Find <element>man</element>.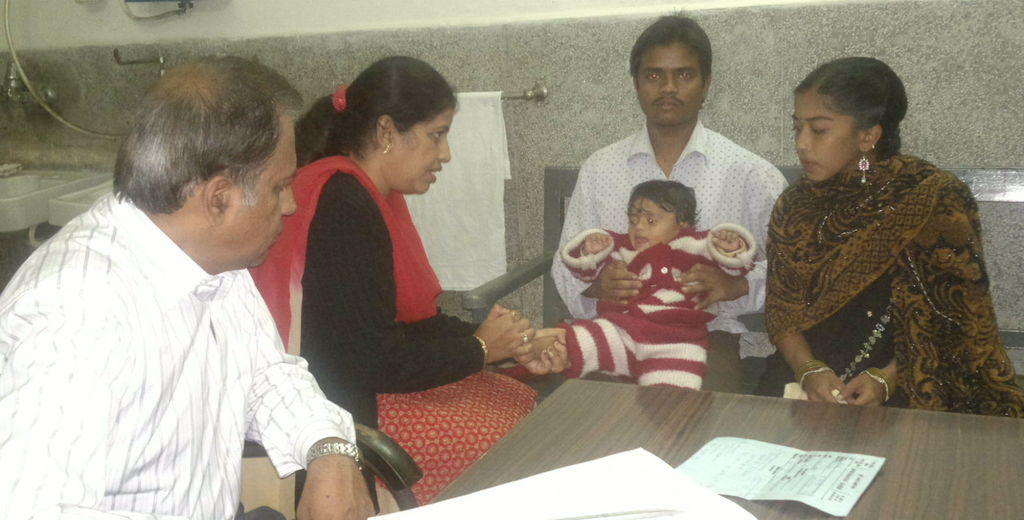
(547,2,799,394).
